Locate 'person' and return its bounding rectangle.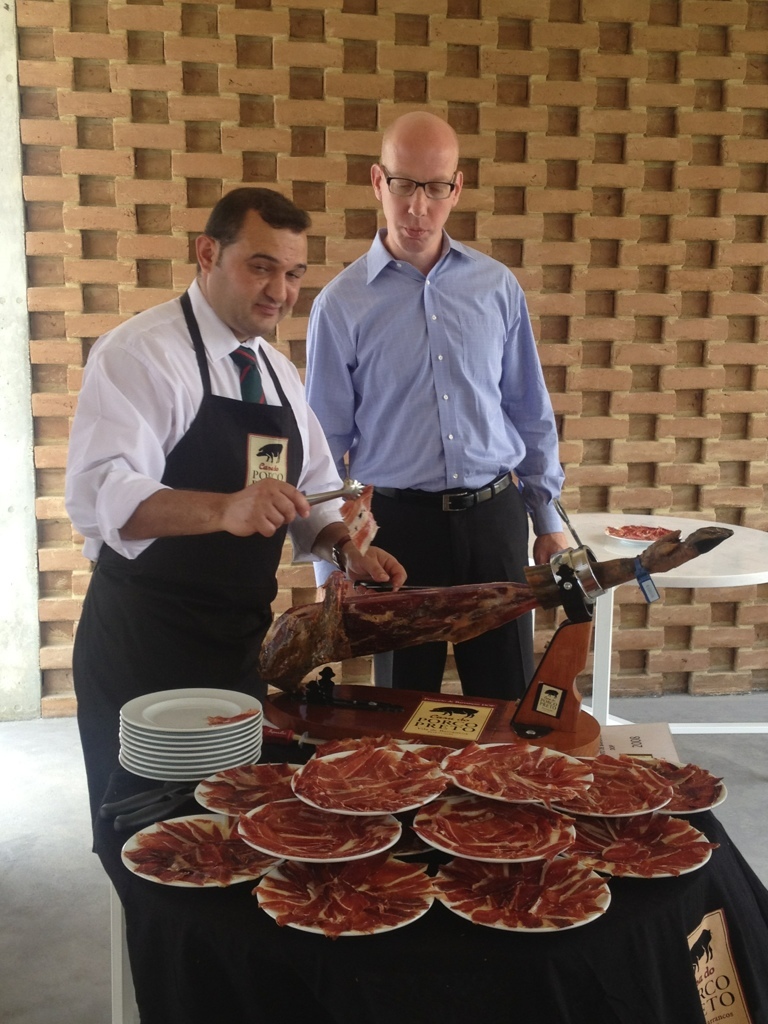
select_region(305, 111, 571, 696).
